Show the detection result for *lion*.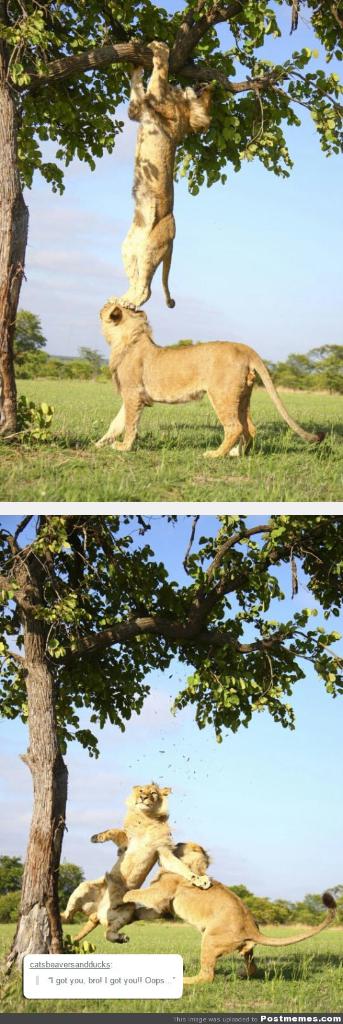
x1=59 y1=784 x2=213 y2=956.
